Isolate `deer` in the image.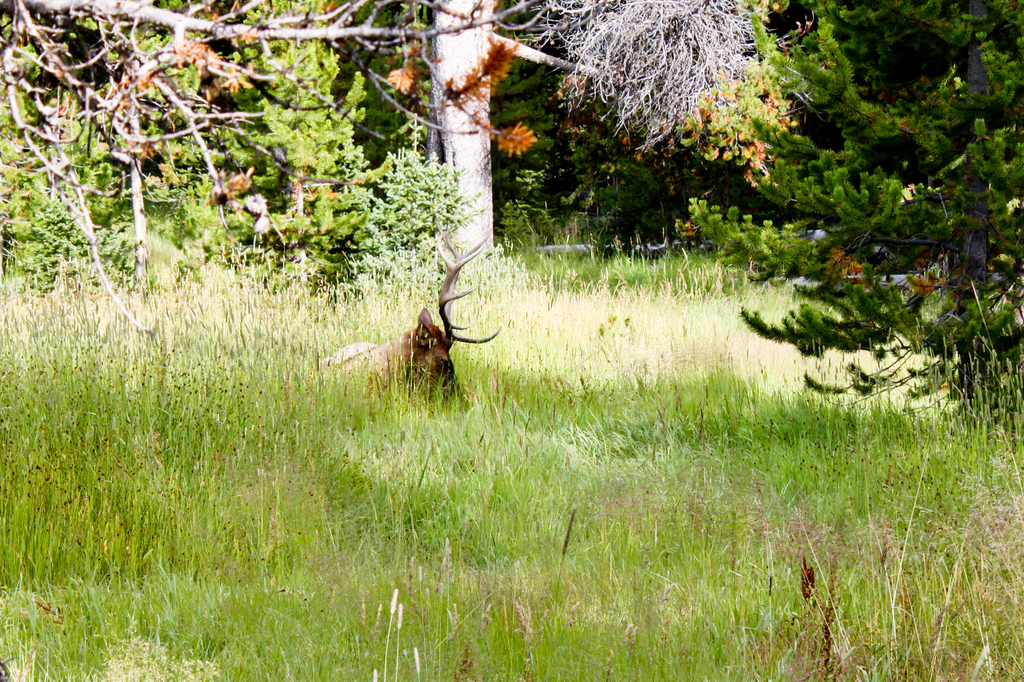
Isolated region: detection(343, 222, 499, 400).
